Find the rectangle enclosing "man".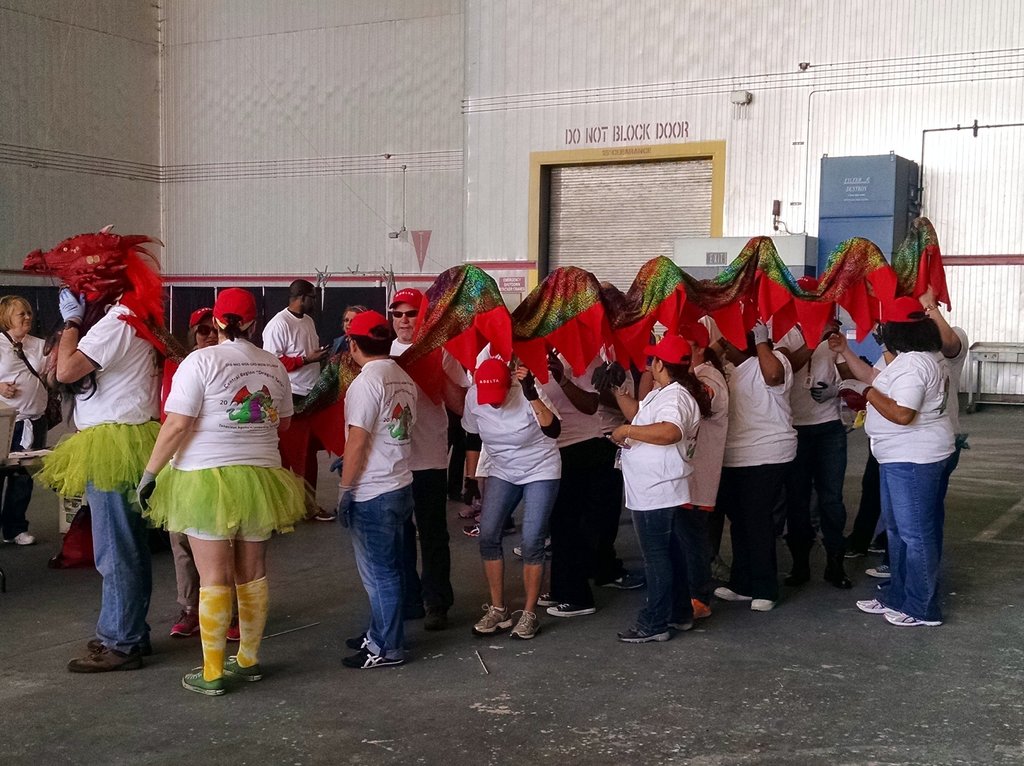
locate(381, 285, 466, 630).
